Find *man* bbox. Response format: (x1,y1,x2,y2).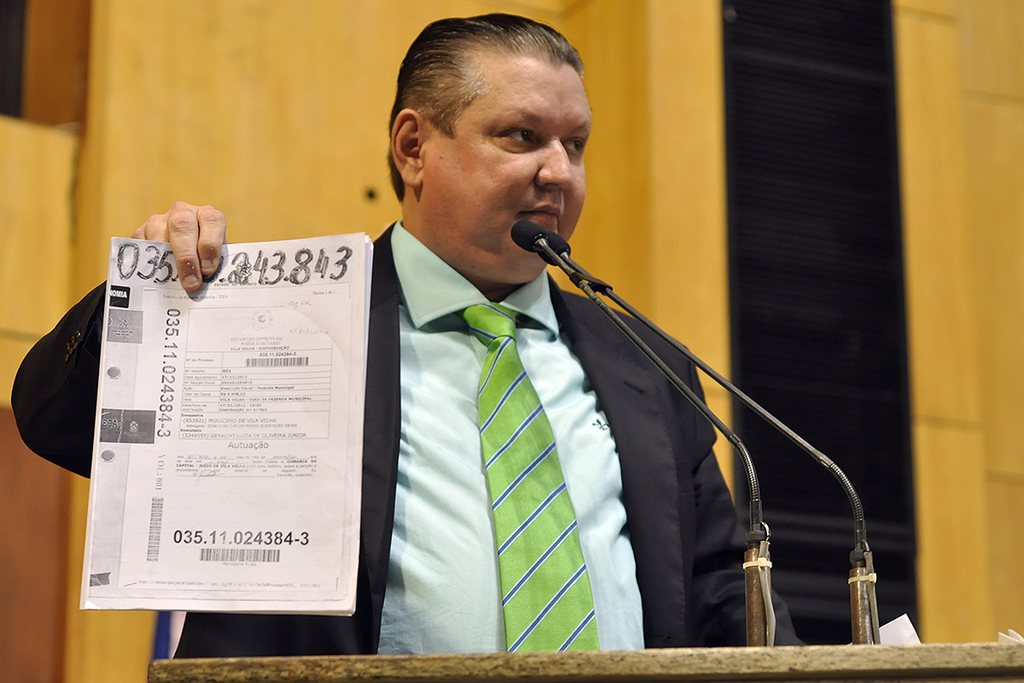
(6,10,808,658).
